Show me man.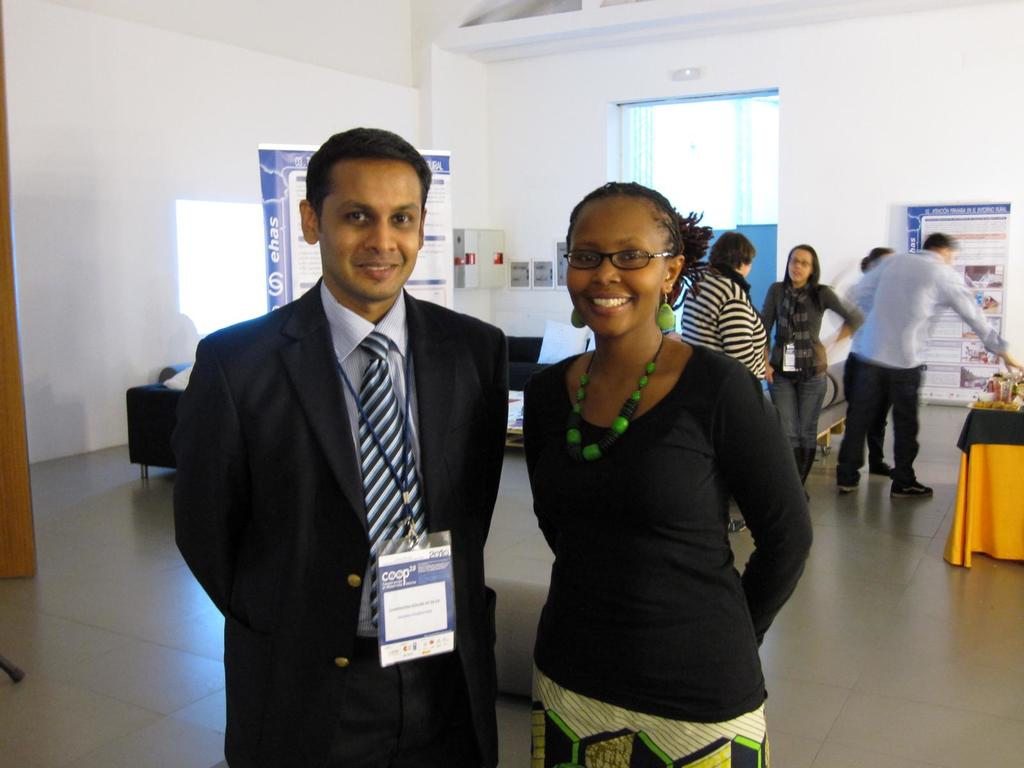
man is here: 148:129:509:764.
